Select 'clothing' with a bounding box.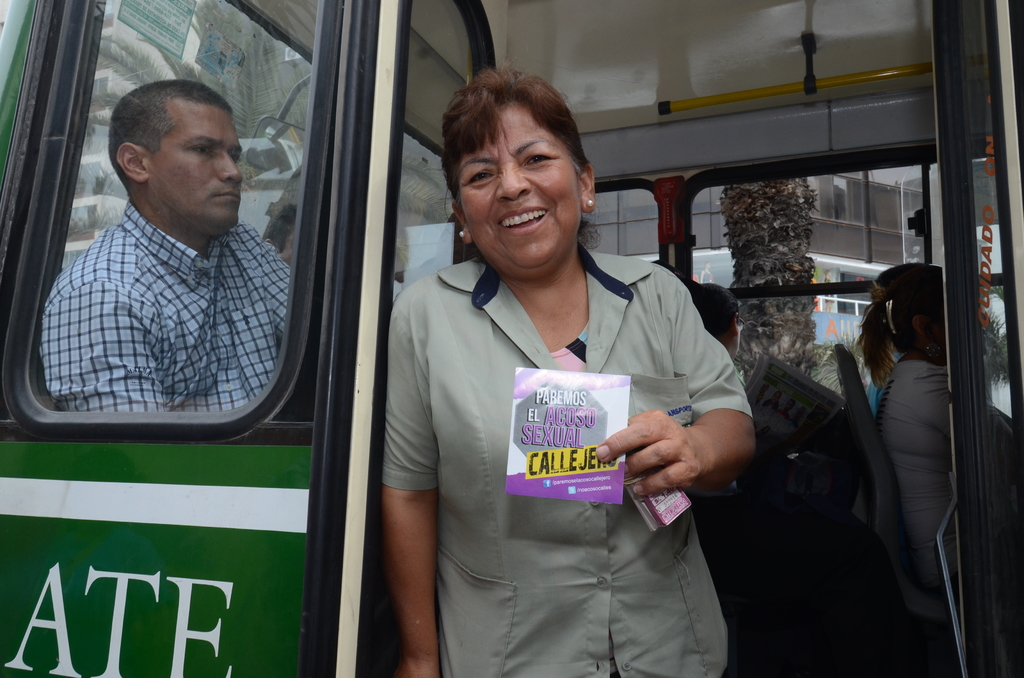
bbox=(879, 349, 1011, 580).
